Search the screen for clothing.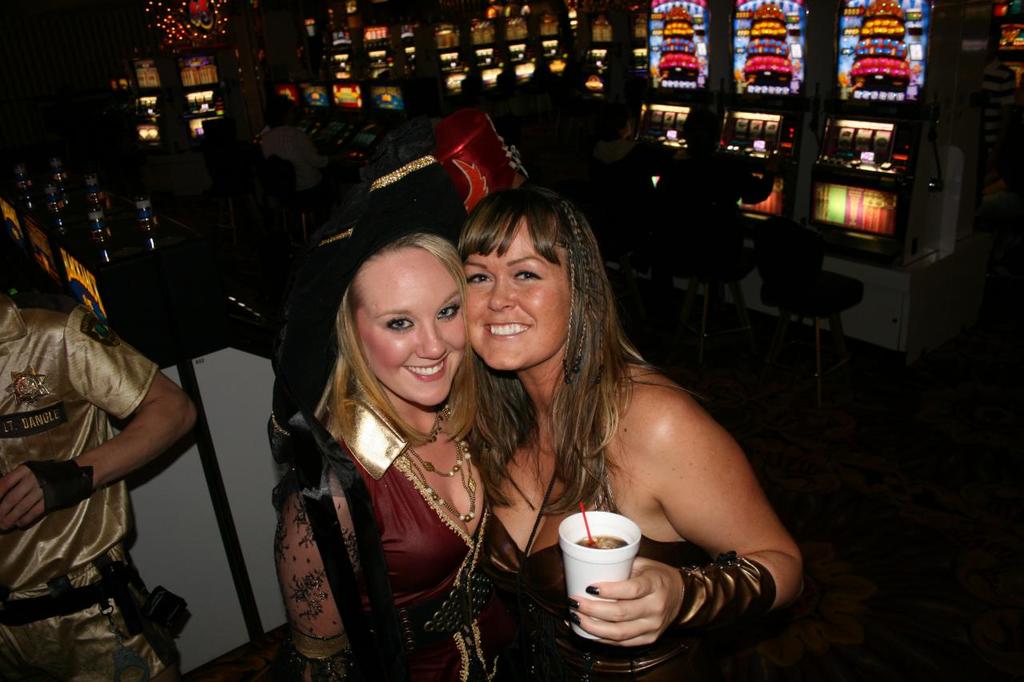
Found at (245,332,558,668).
